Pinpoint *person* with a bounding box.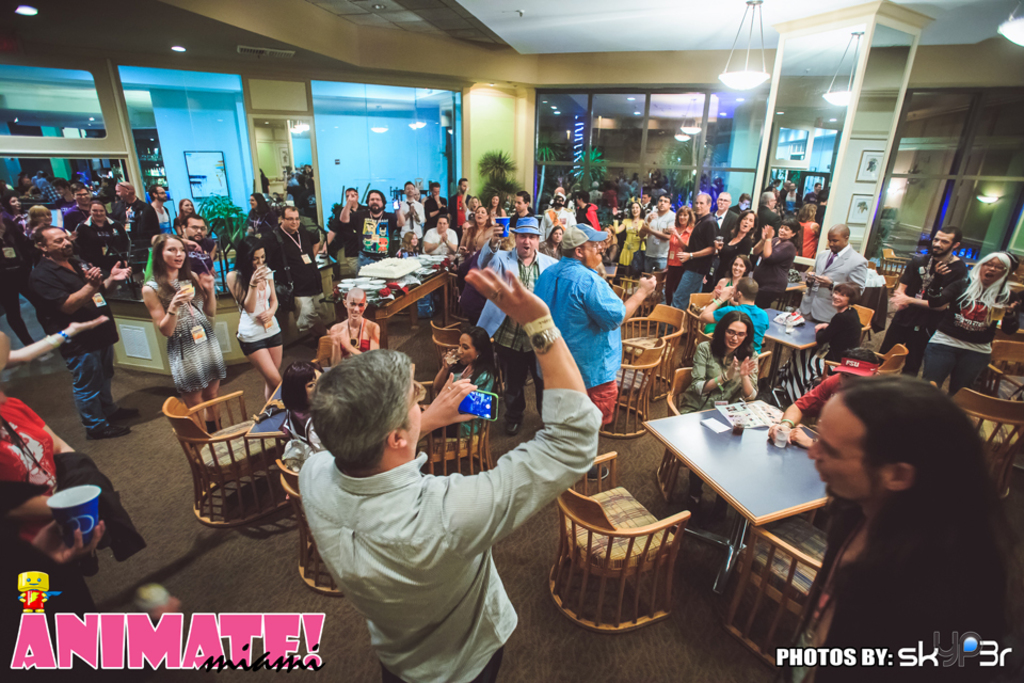
locate(540, 226, 564, 260).
